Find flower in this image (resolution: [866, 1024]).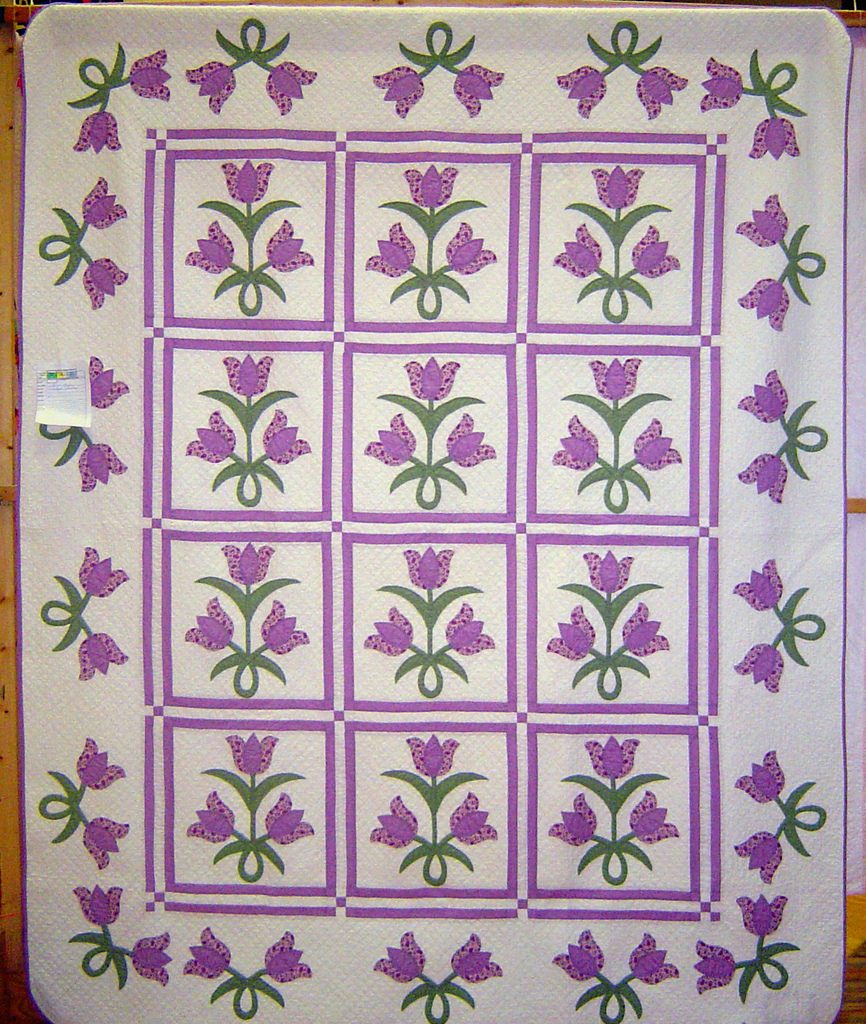
{"x1": 734, "y1": 275, "x2": 790, "y2": 331}.
